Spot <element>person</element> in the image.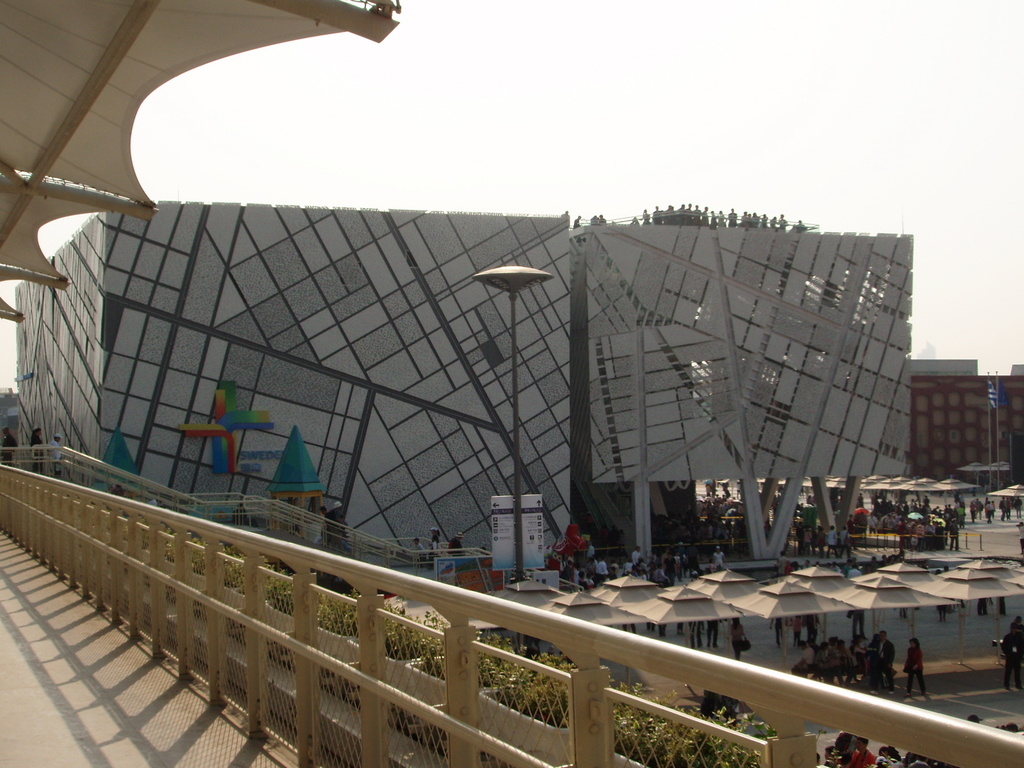
<element>person</element> found at bbox=(799, 524, 855, 555).
